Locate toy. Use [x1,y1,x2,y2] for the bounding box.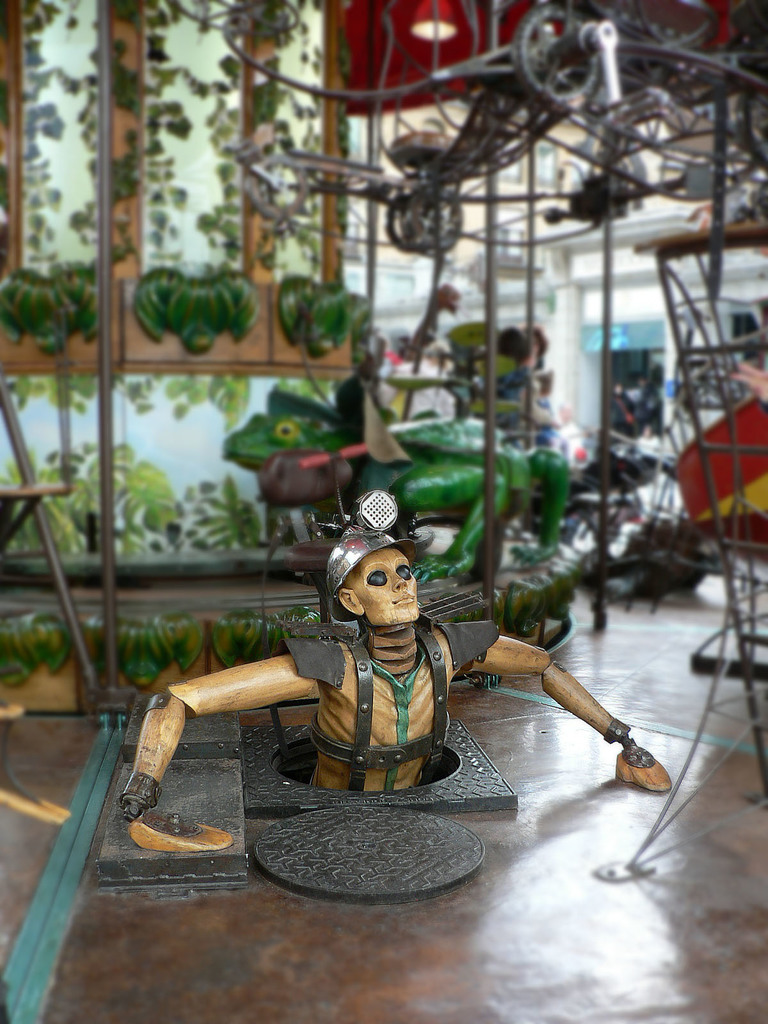
[118,493,675,804].
